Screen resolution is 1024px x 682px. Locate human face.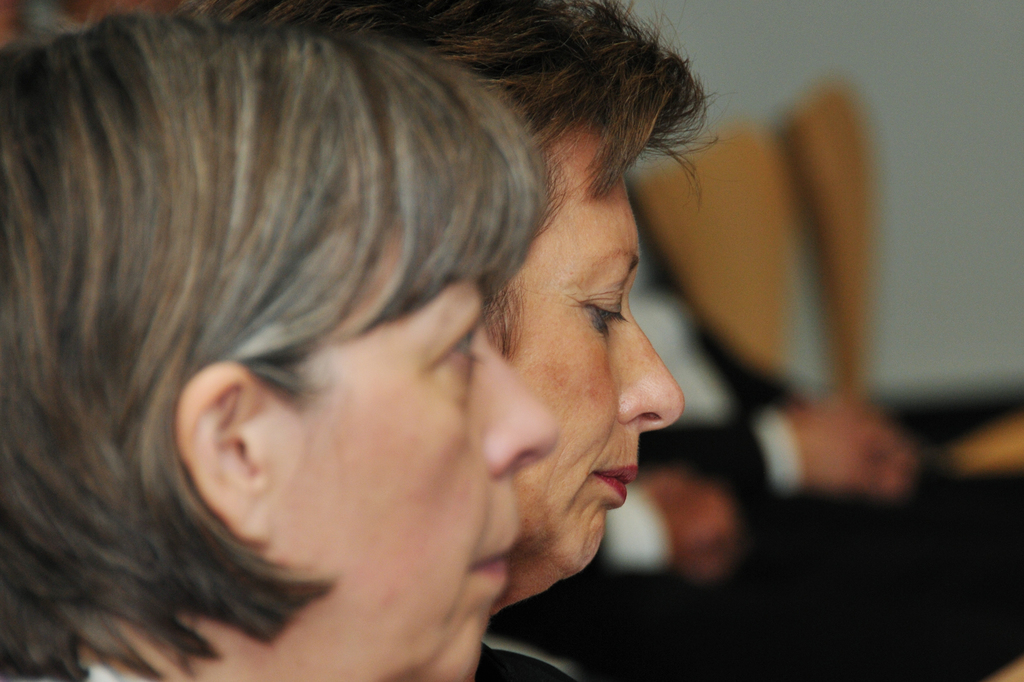
bbox=[422, 127, 703, 622].
